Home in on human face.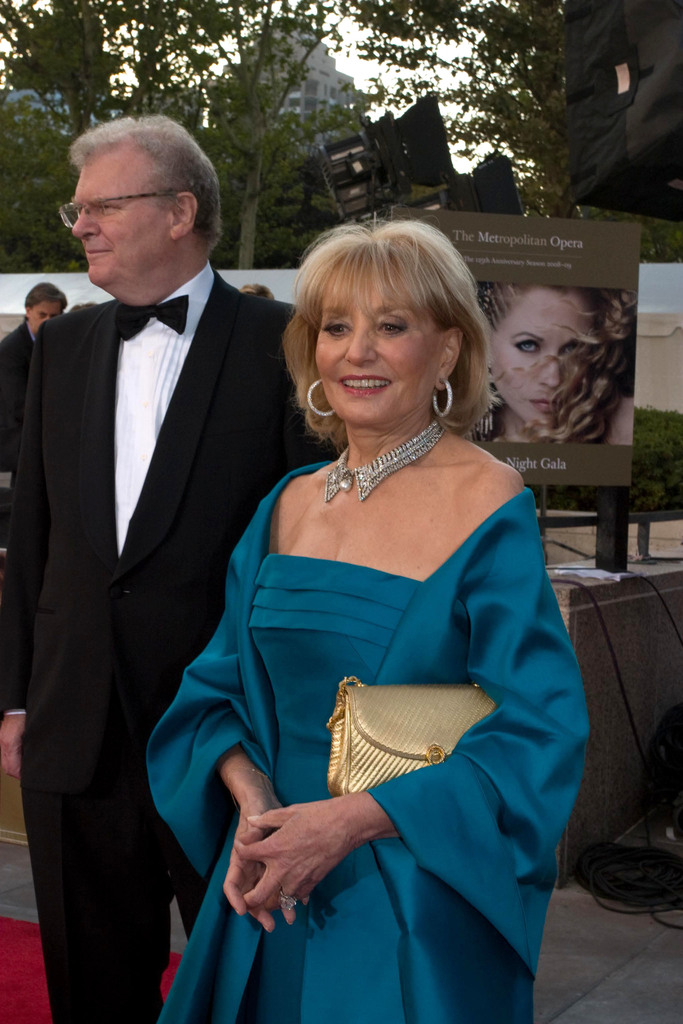
Homed in at detection(29, 298, 67, 333).
